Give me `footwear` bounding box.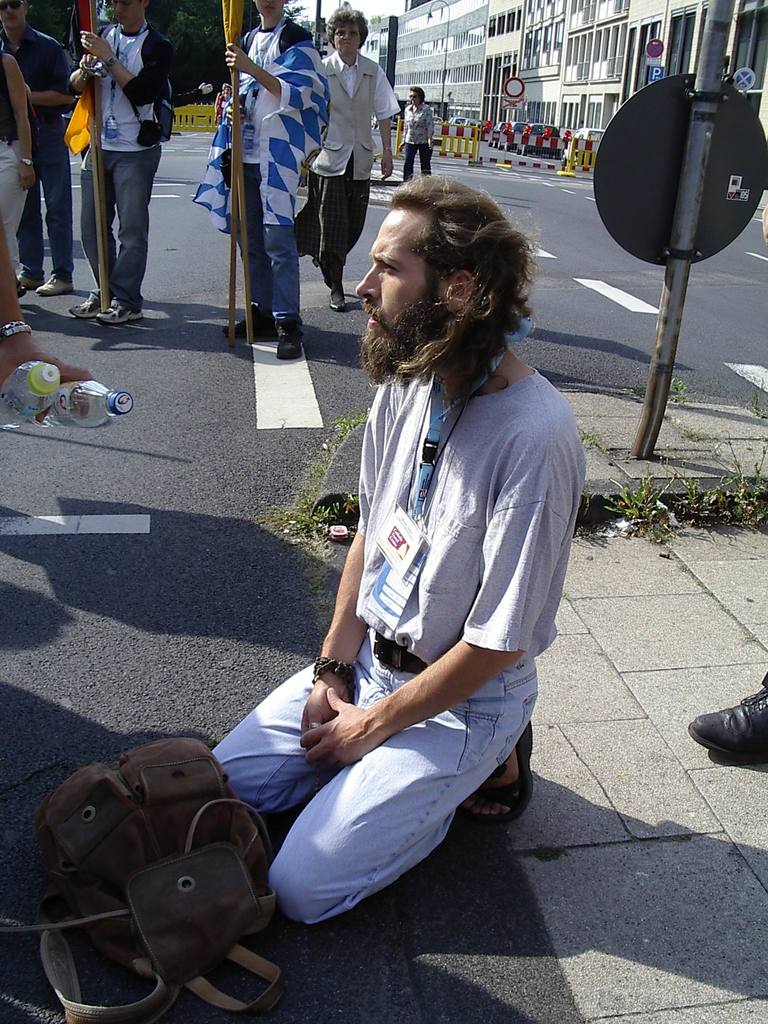
[331, 287, 343, 312].
